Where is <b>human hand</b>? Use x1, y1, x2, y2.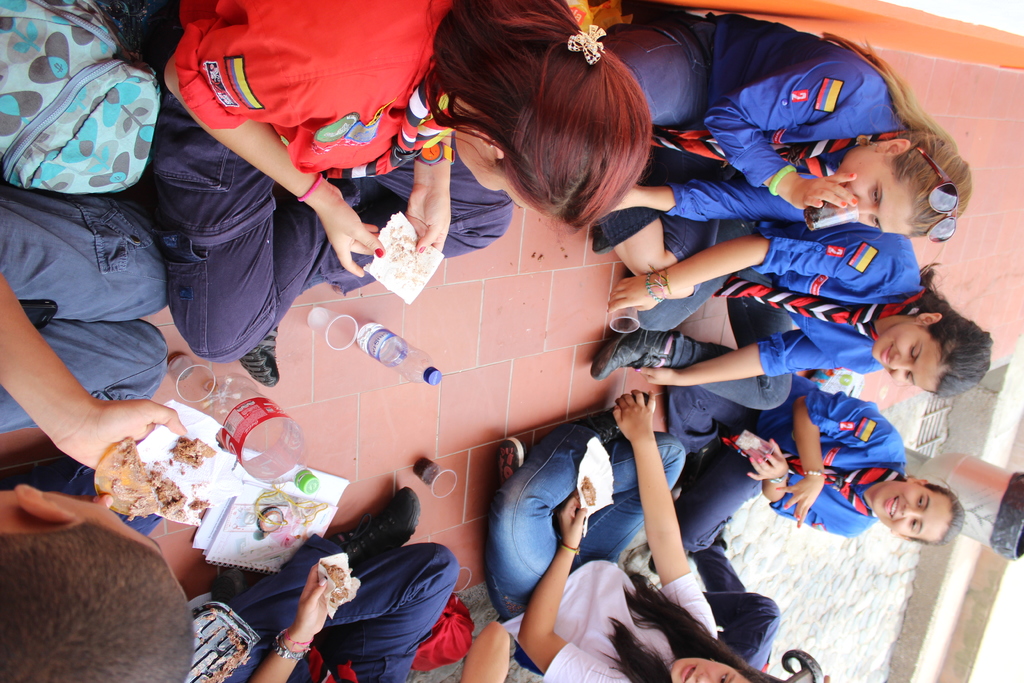
610, 183, 637, 213.
